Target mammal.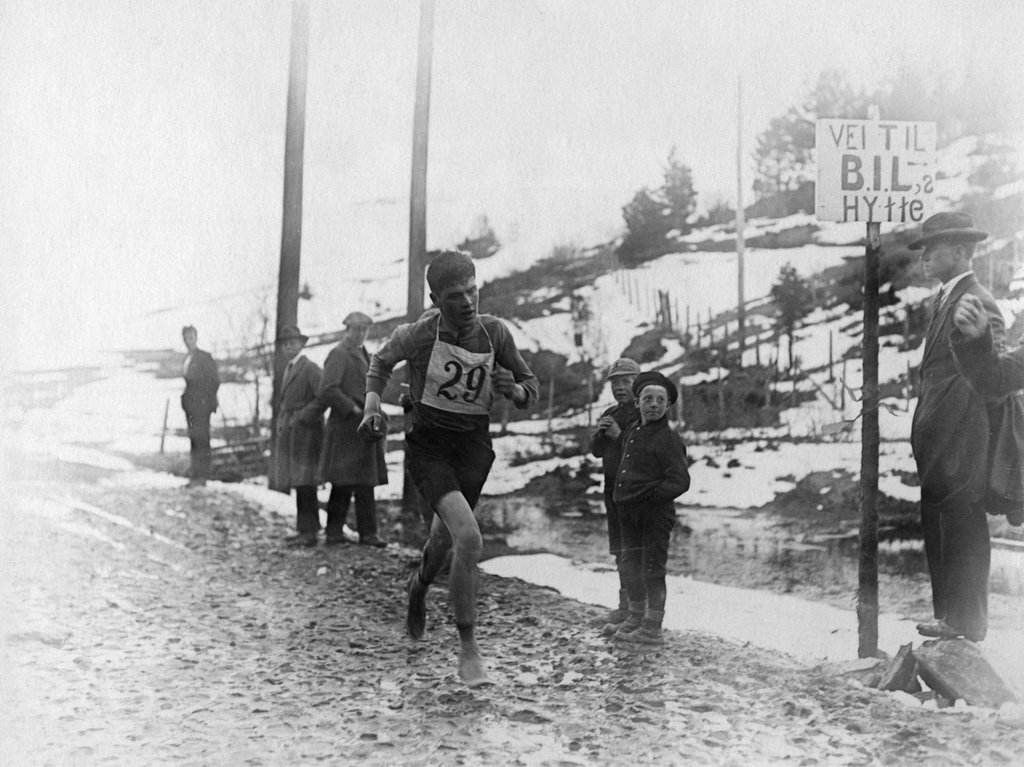
Target region: {"left": 589, "top": 354, "right": 644, "bottom": 617}.
